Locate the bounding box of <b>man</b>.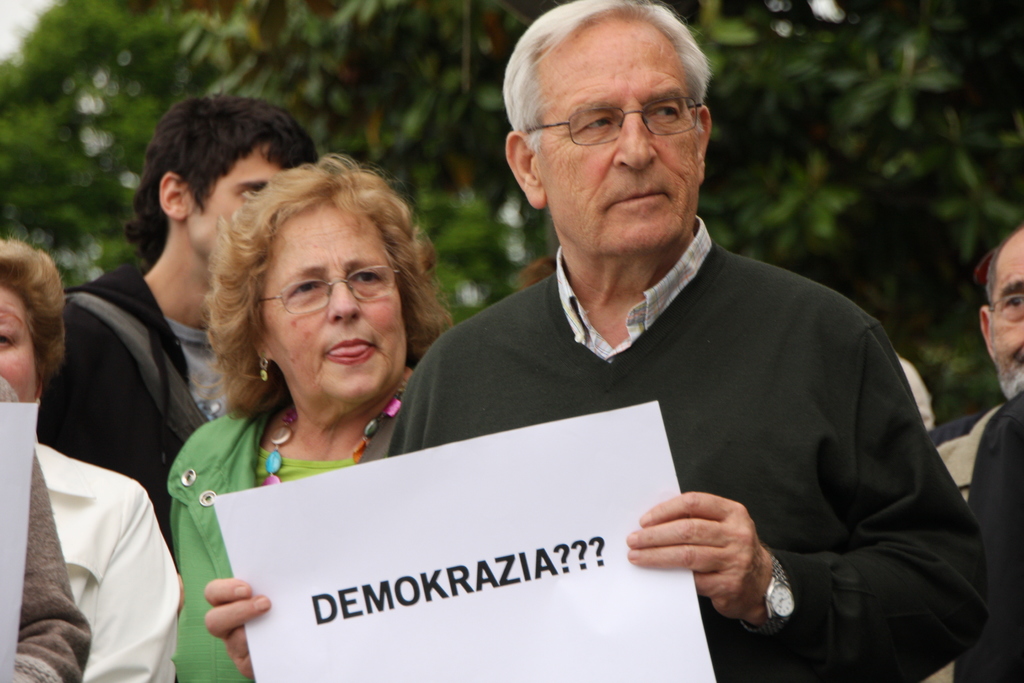
Bounding box: (x1=925, y1=233, x2=1023, y2=682).
